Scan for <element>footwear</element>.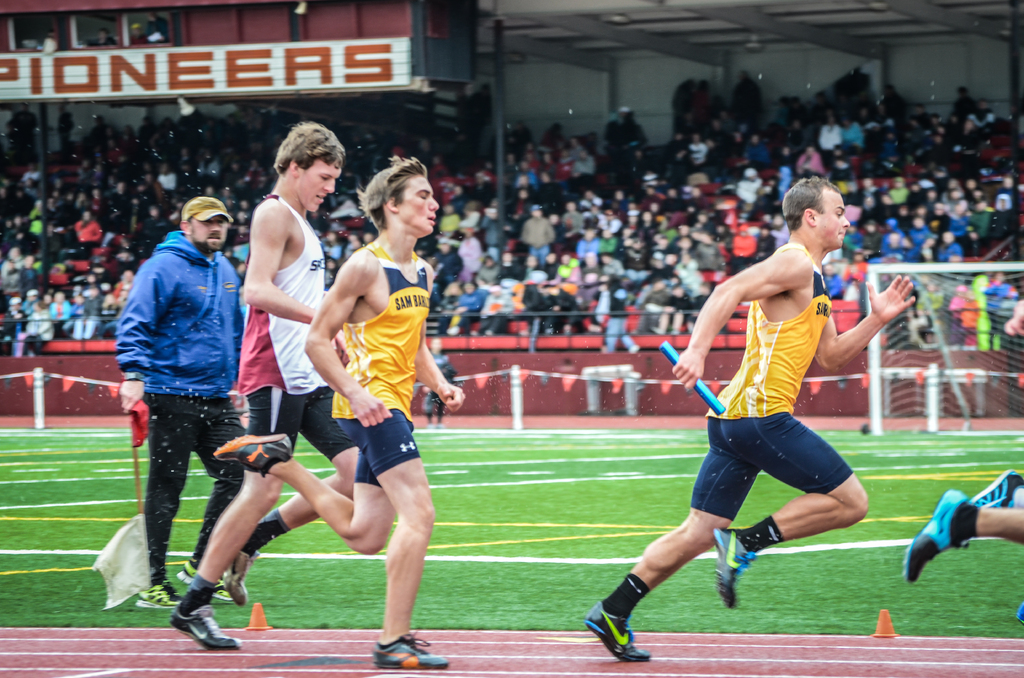
Scan result: box=[138, 576, 188, 605].
